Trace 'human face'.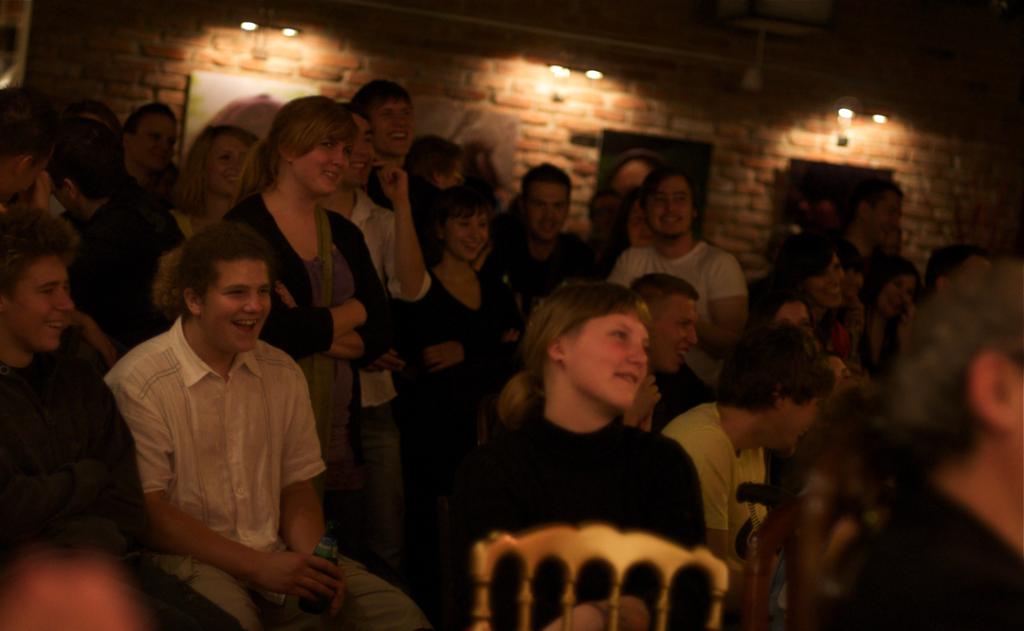
Traced to x1=375 y1=103 x2=409 y2=153.
